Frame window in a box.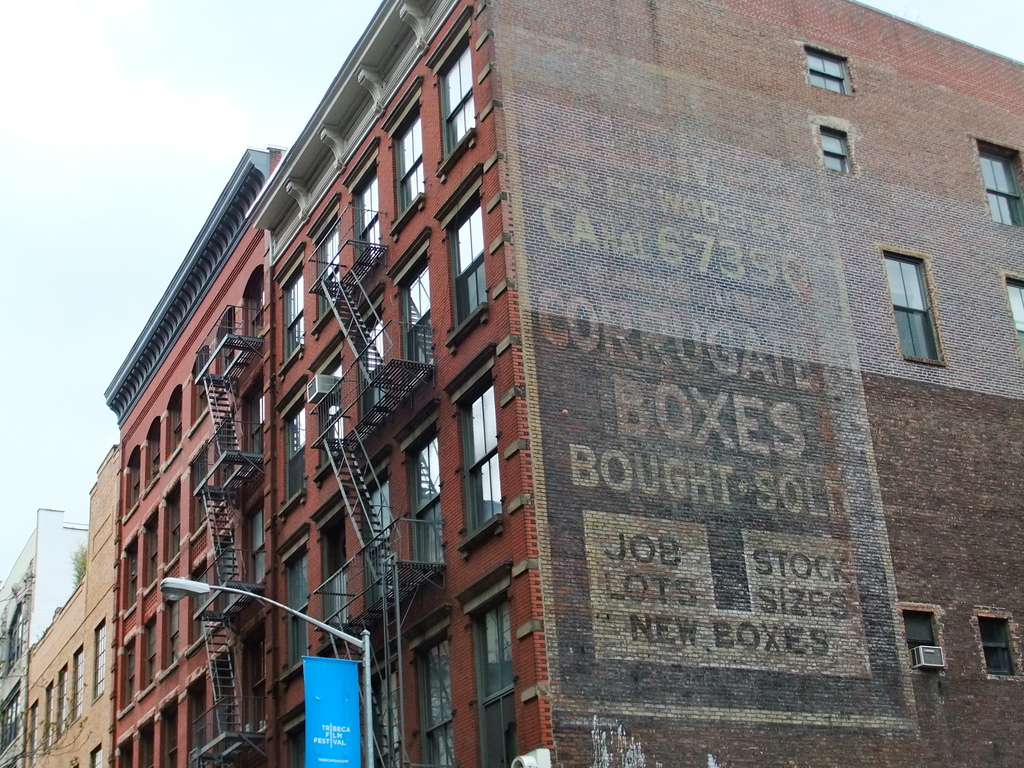
[left=31, top=704, right=38, bottom=767].
